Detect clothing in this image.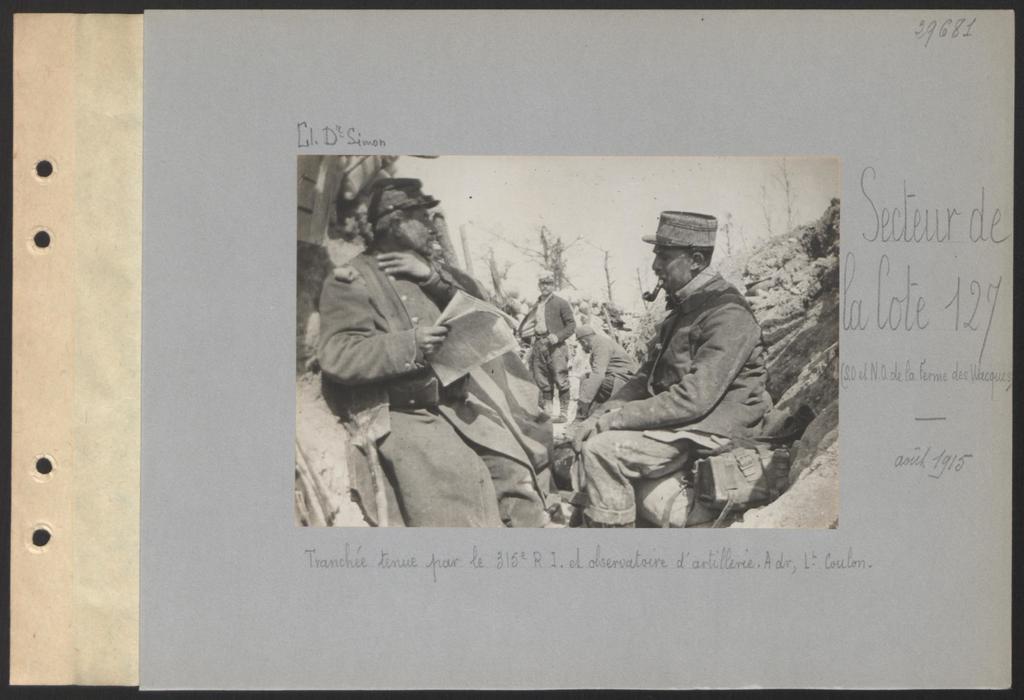
Detection: [x1=528, y1=287, x2=575, y2=391].
